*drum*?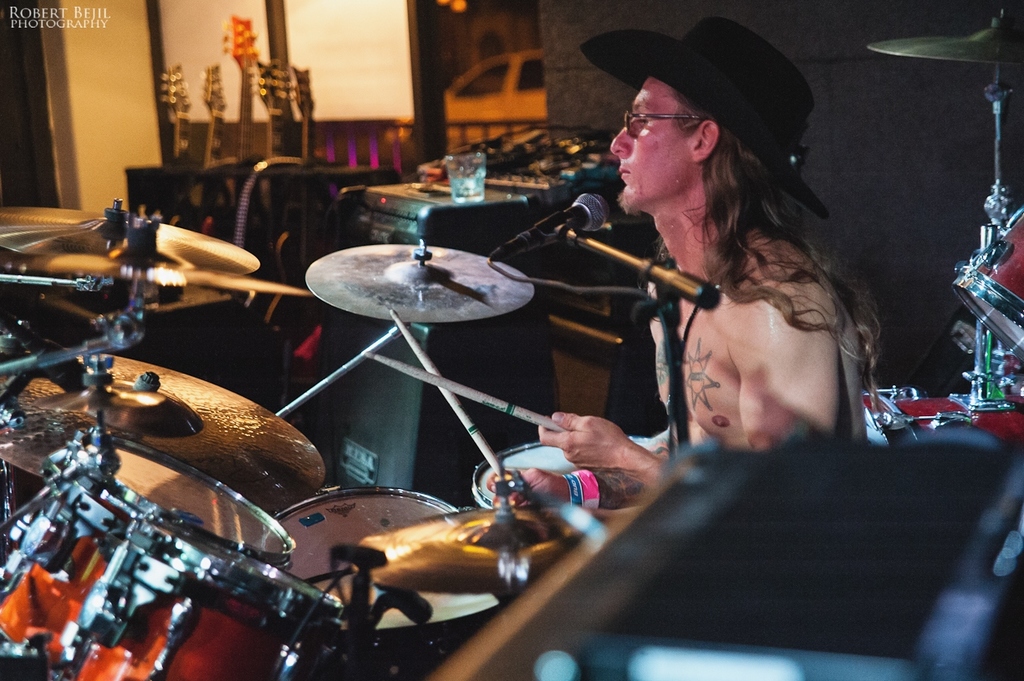
{"left": 950, "top": 207, "right": 1023, "bottom": 366}
